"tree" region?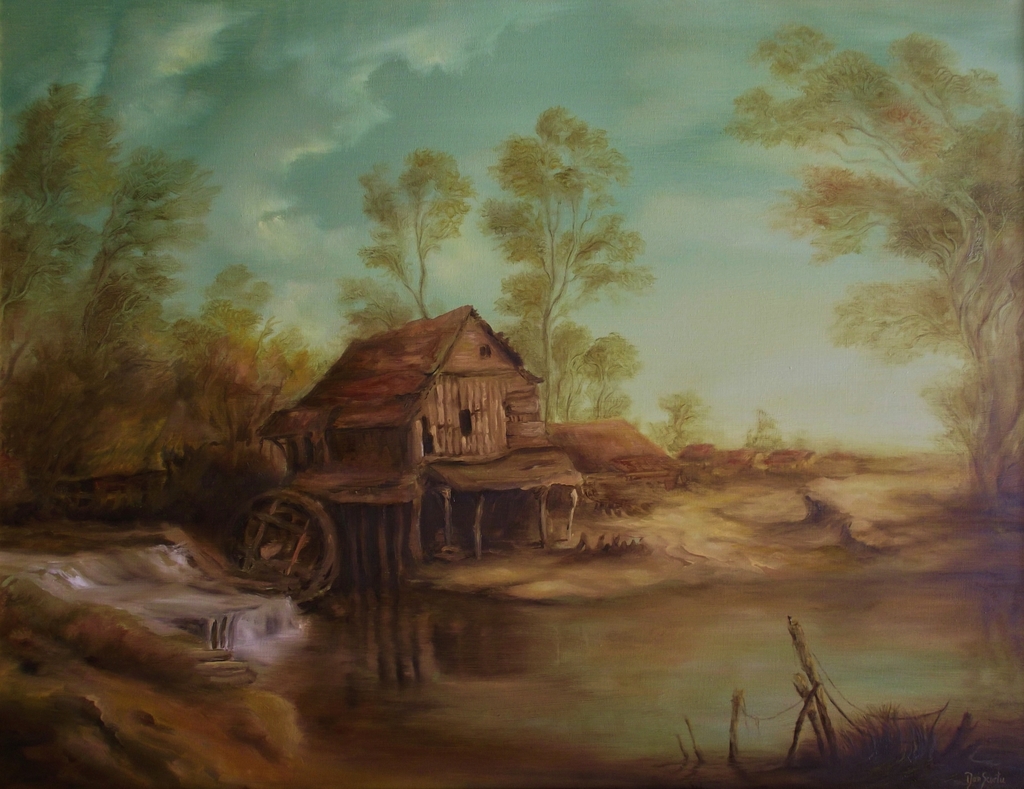
{"left": 331, "top": 143, "right": 480, "bottom": 354}
